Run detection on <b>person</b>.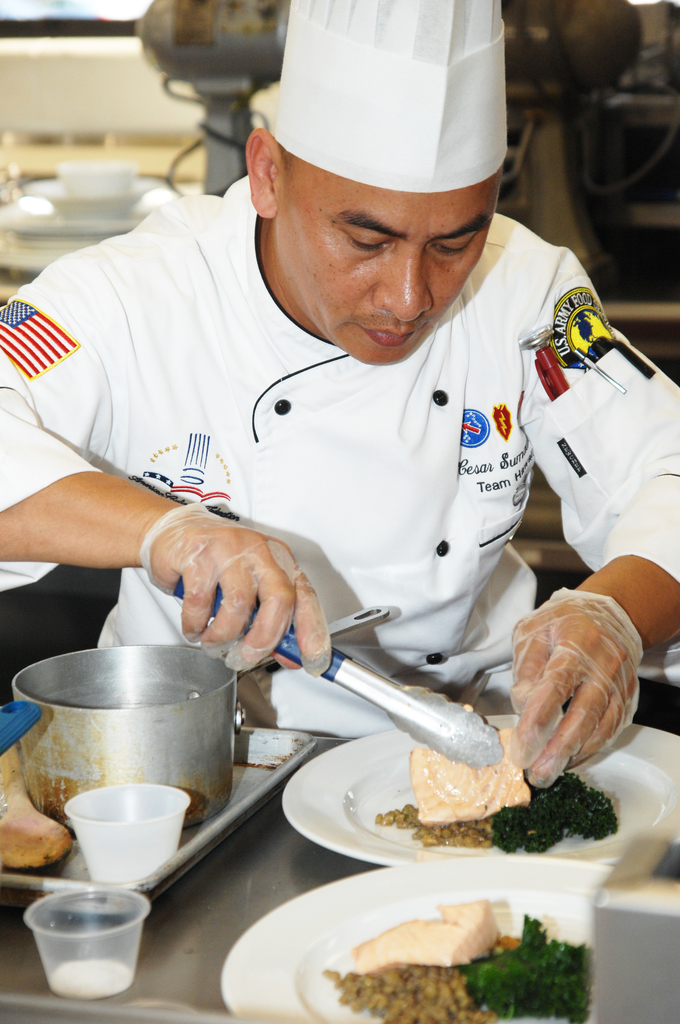
Result: 0,131,679,783.
